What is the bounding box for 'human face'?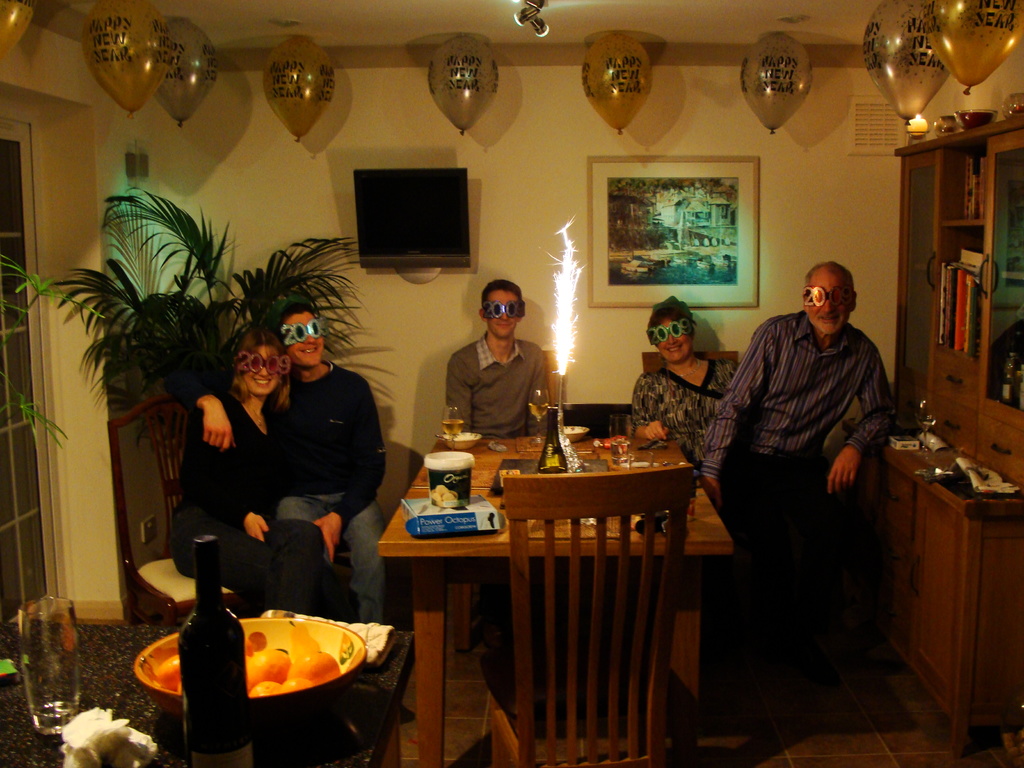
box(235, 340, 288, 397).
